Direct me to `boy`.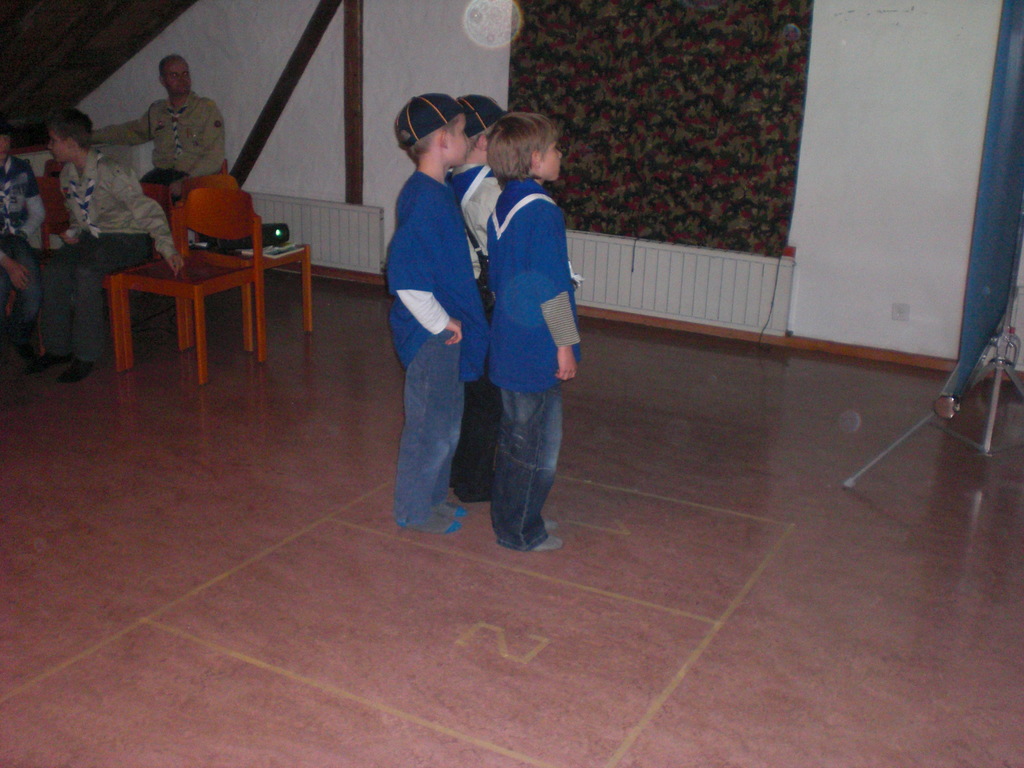
Direction: {"left": 33, "top": 109, "right": 189, "bottom": 371}.
